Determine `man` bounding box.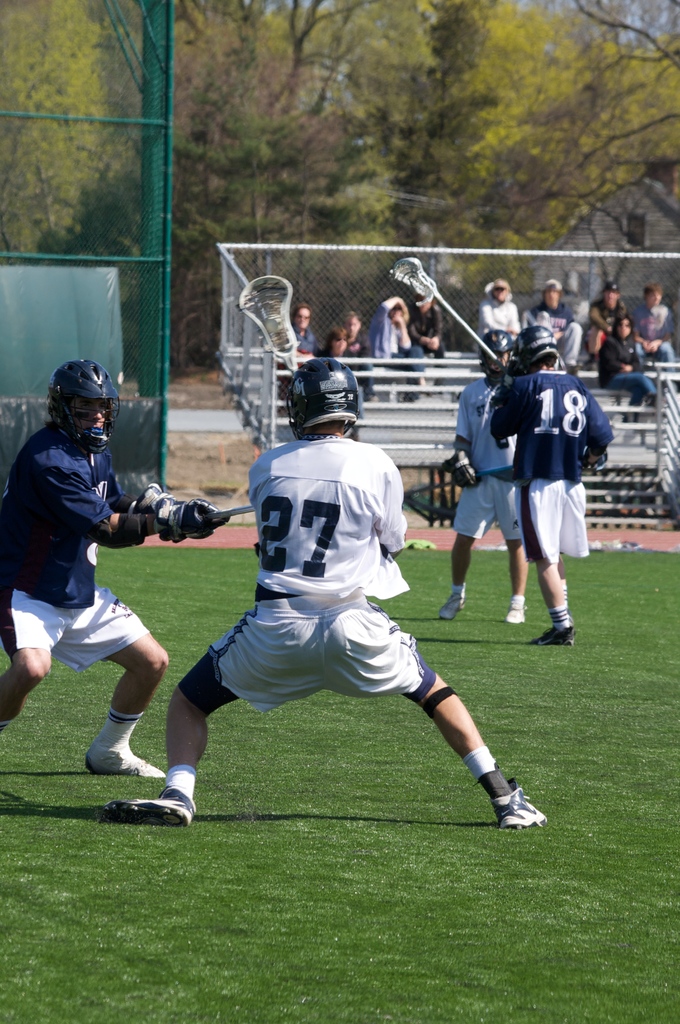
Determined: 12, 361, 196, 808.
